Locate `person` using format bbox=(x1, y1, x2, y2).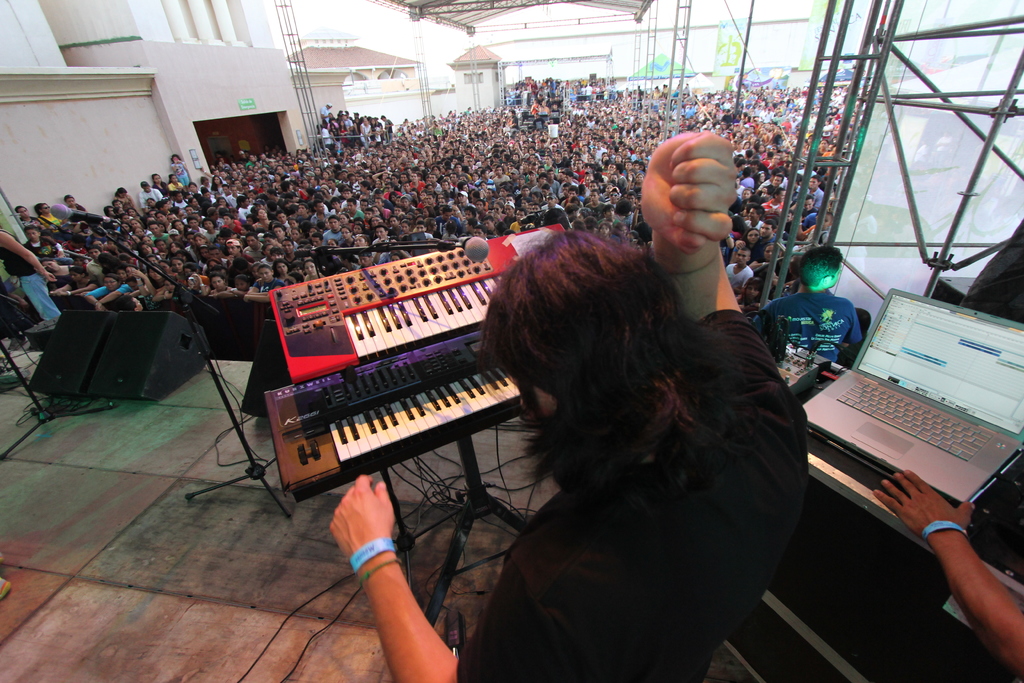
bbox=(319, 126, 808, 682).
